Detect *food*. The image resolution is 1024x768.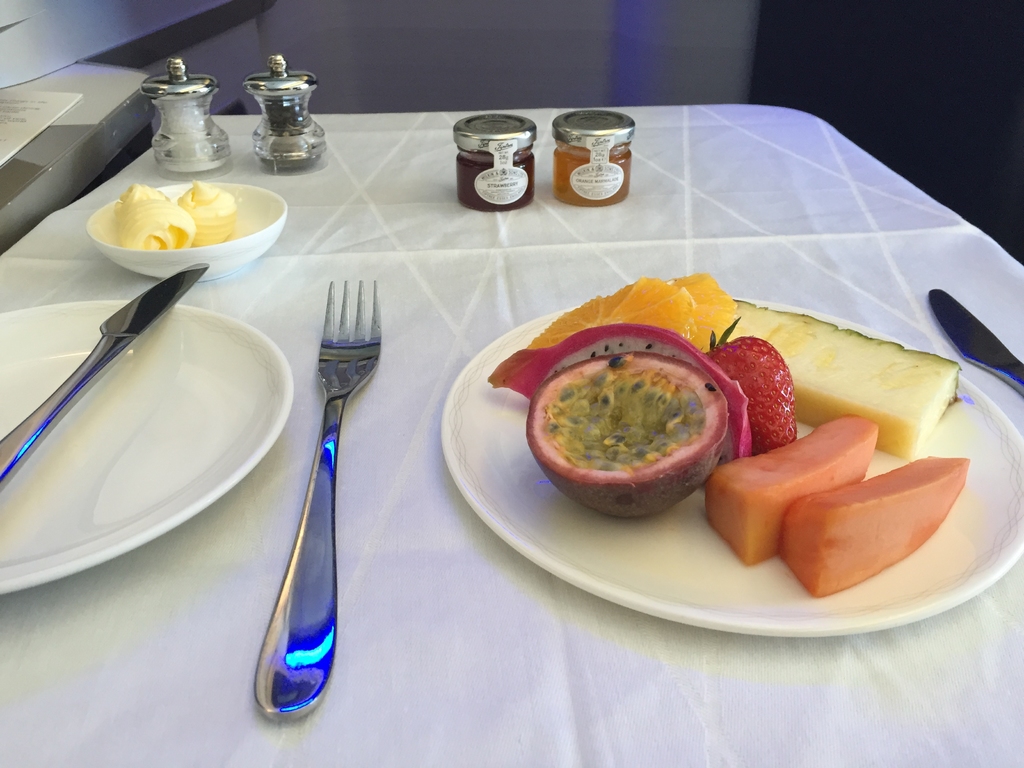
BBox(178, 179, 239, 246).
